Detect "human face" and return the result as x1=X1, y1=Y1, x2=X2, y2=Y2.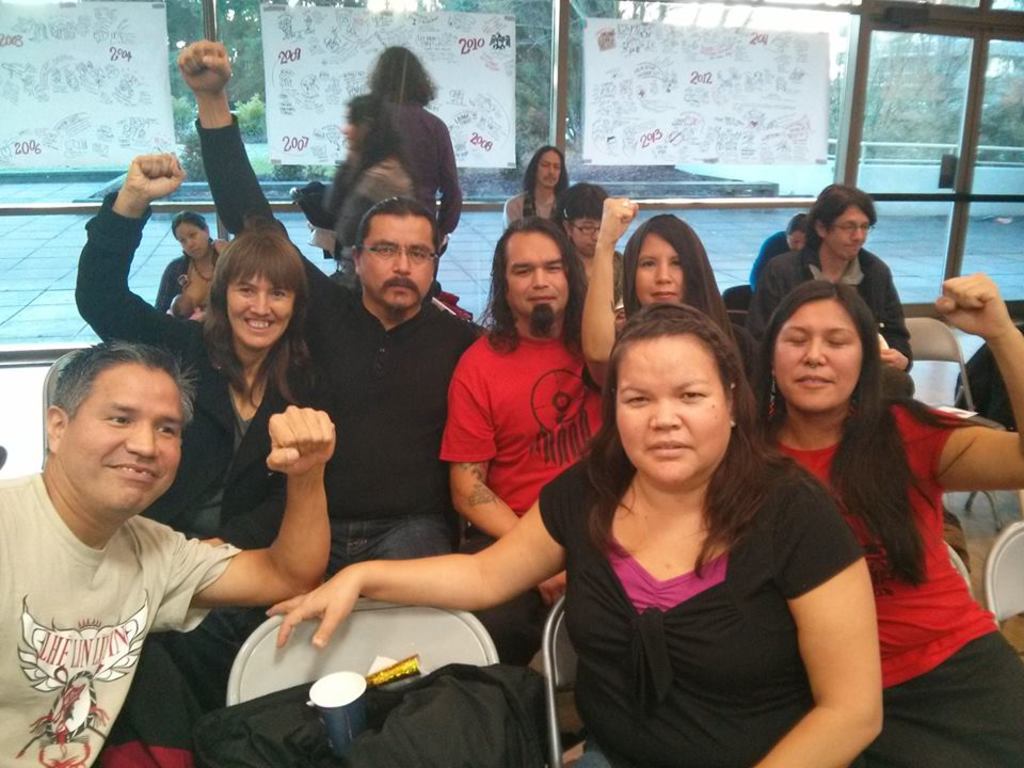
x1=635, y1=234, x2=684, y2=306.
